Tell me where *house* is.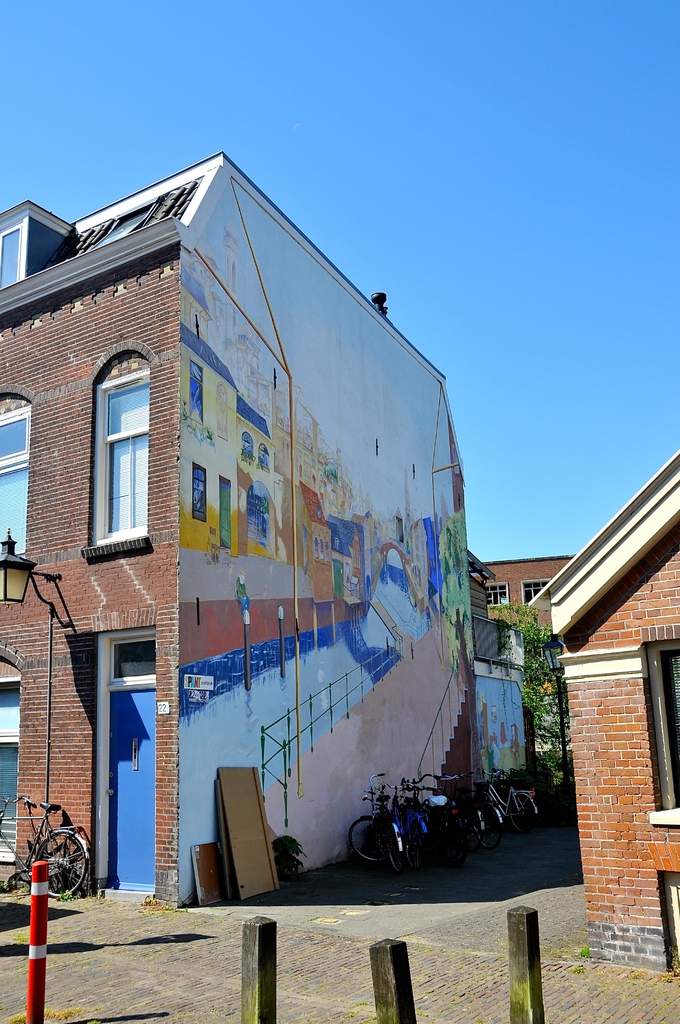
*house* is at 0 155 467 915.
